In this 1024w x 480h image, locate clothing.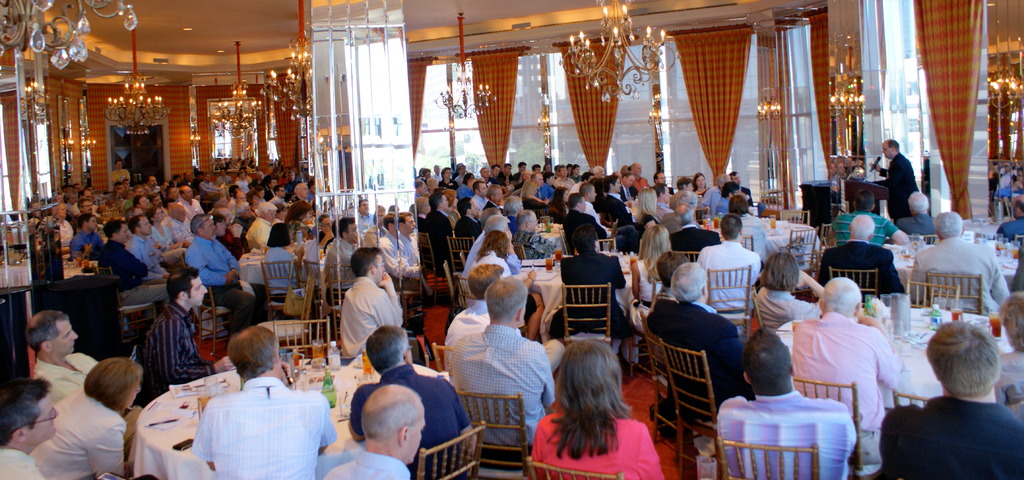
Bounding box: 452,211,483,252.
